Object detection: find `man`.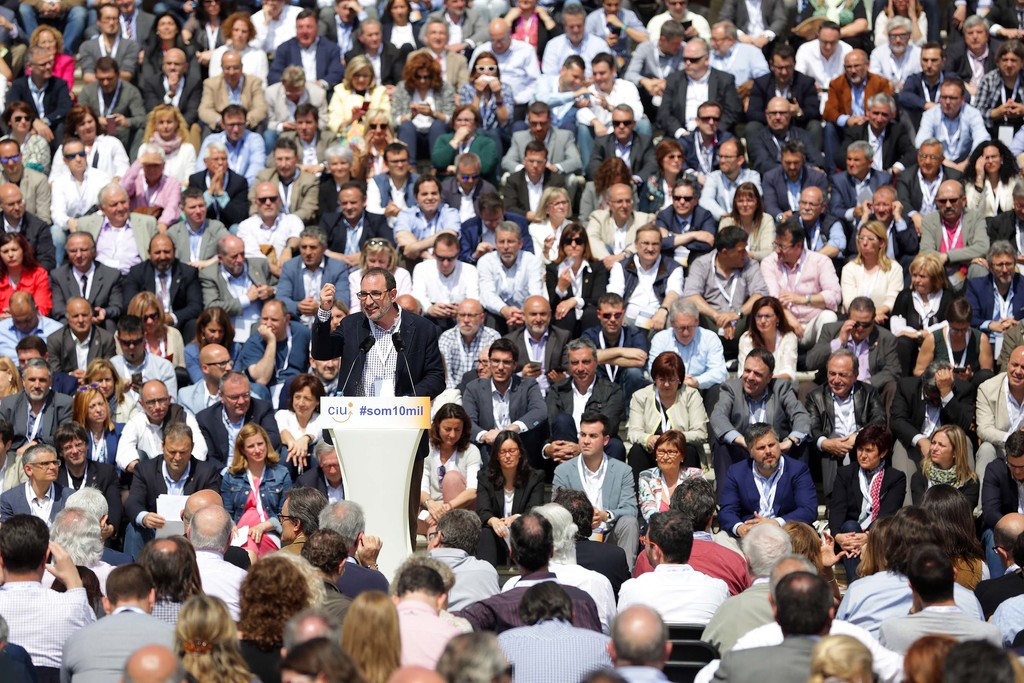
pyautogui.locateOnScreen(978, 41, 1023, 136).
